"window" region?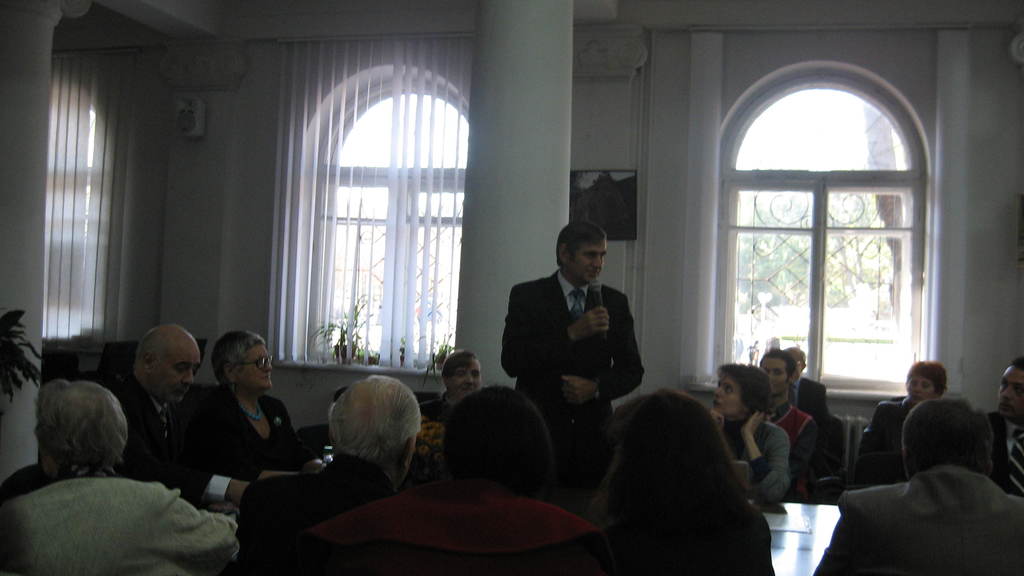
left=43, top=54, right=127, bottom=340
